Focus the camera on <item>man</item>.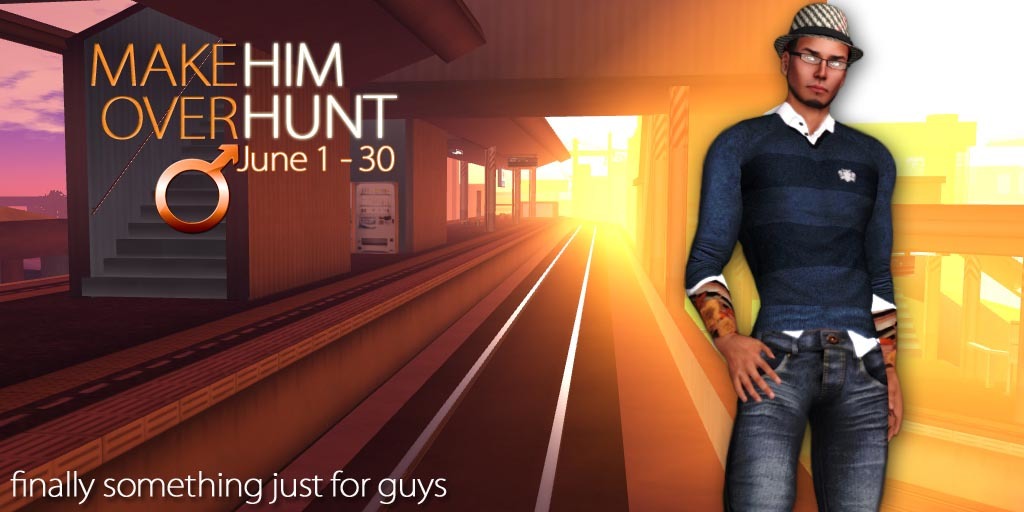
Focus region: (691, 1, 915, 499).
